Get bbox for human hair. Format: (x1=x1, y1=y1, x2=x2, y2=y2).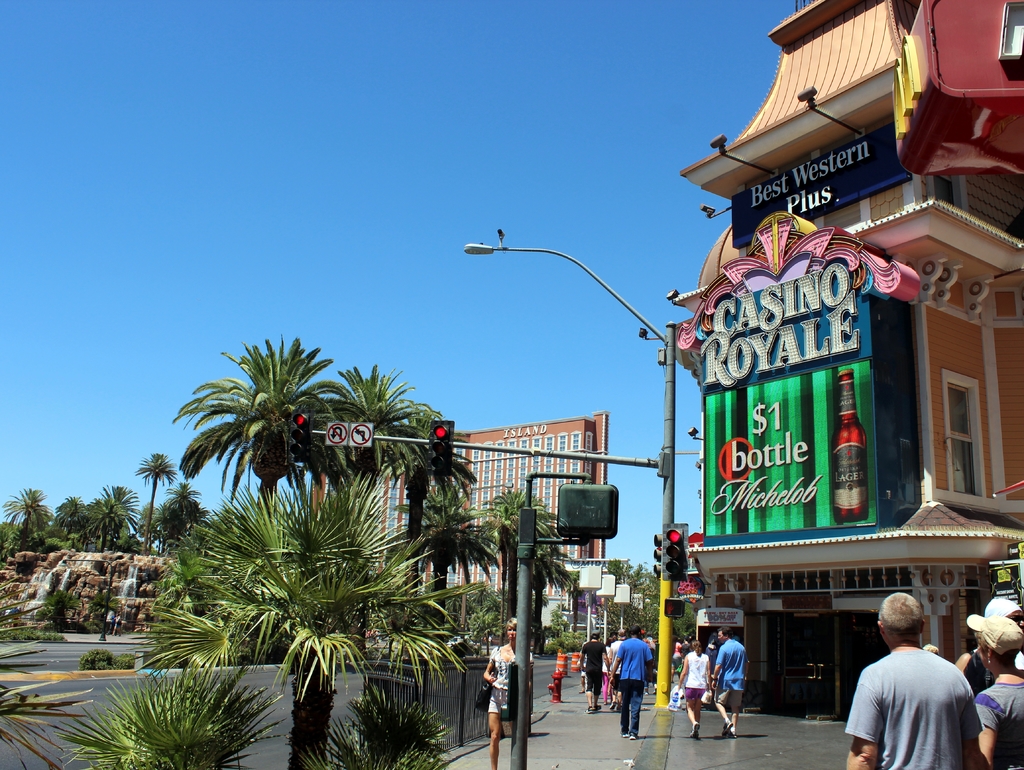
(x1=625, y1=625, x2=643, y2=641).
